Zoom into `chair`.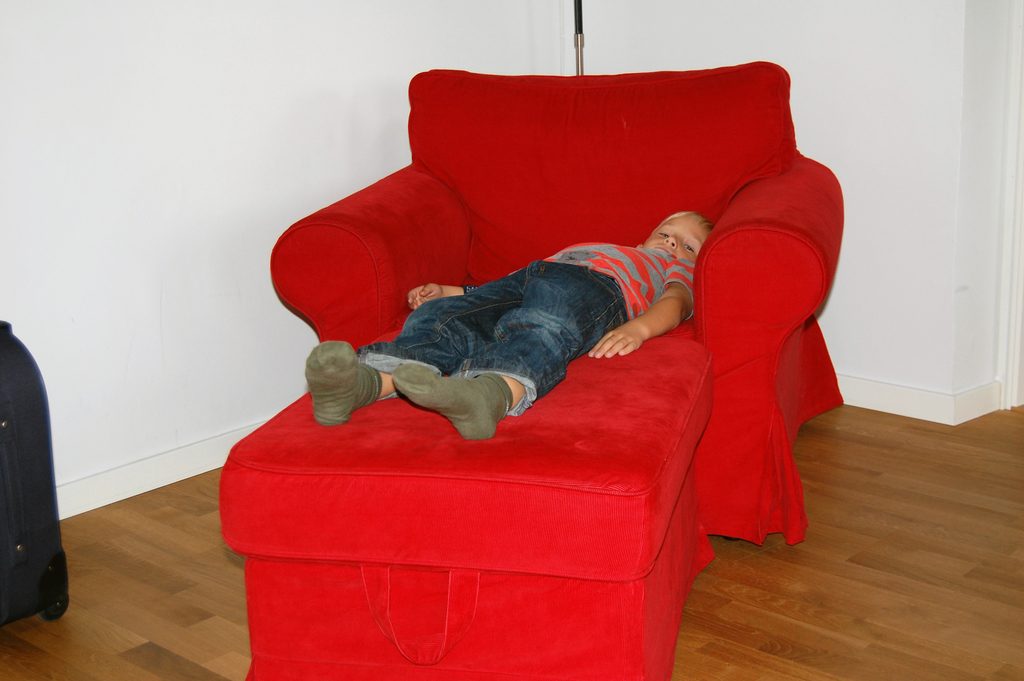
Zoom target: [242,72,829,680].
